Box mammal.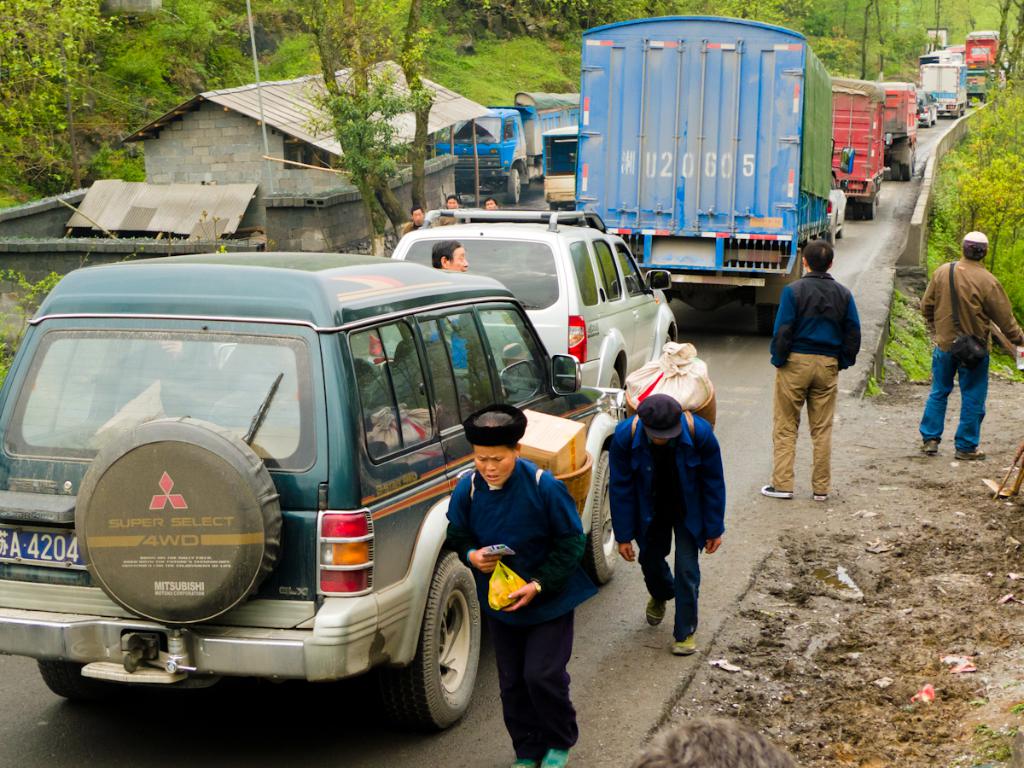
crop(445, 195, 465, 209).
